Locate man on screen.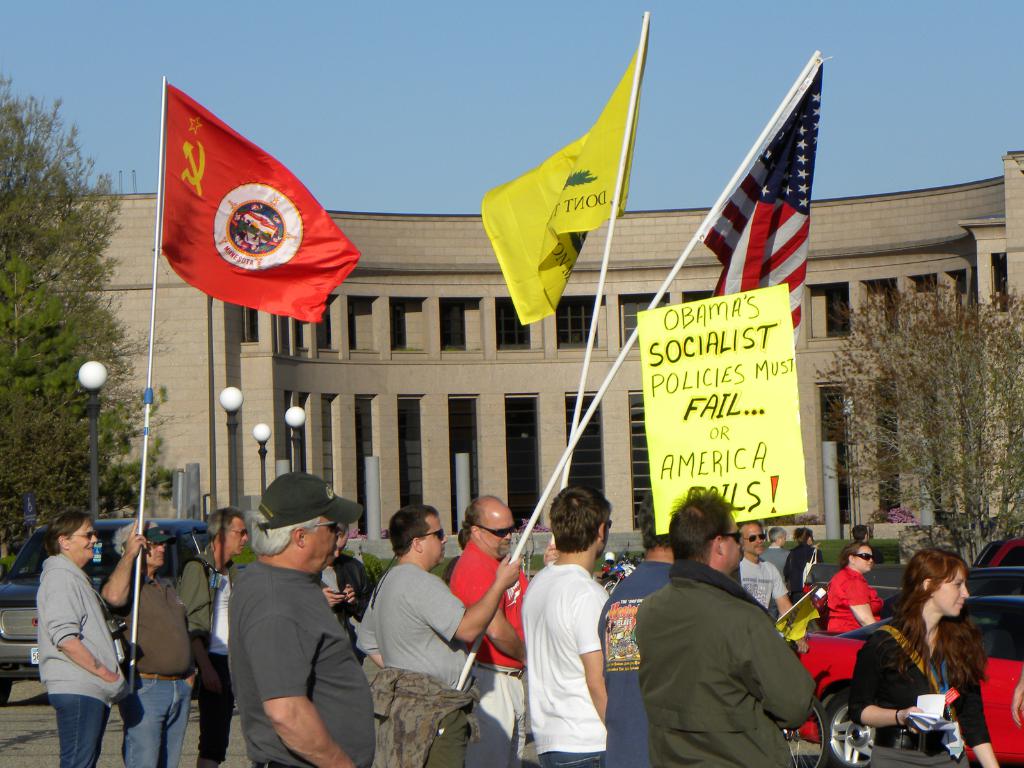
On screen at x1=198 y1=486 x2=366 y2=763.
